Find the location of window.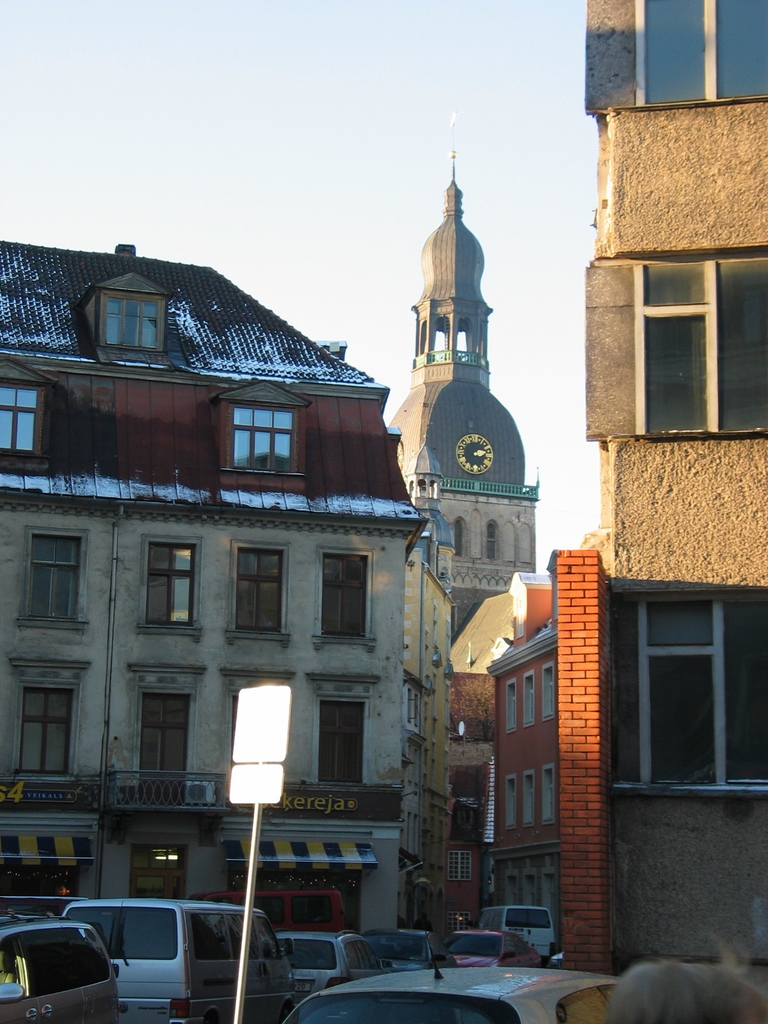
Location: bbox=(0, 384, 44, 447).
